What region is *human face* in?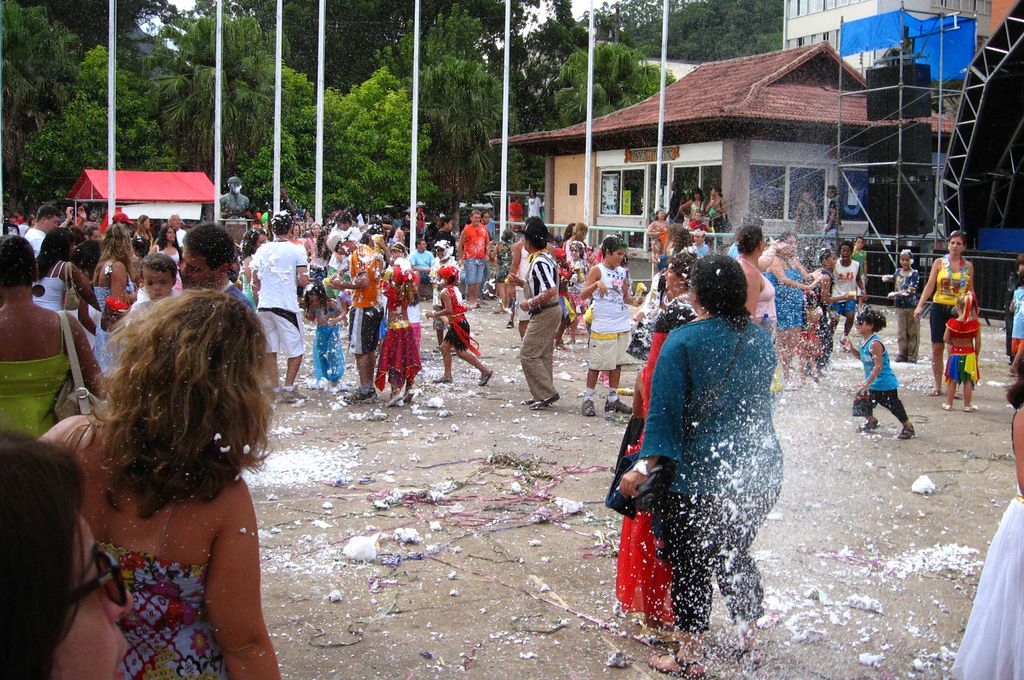
Rect(570, 245, 579, 258).
